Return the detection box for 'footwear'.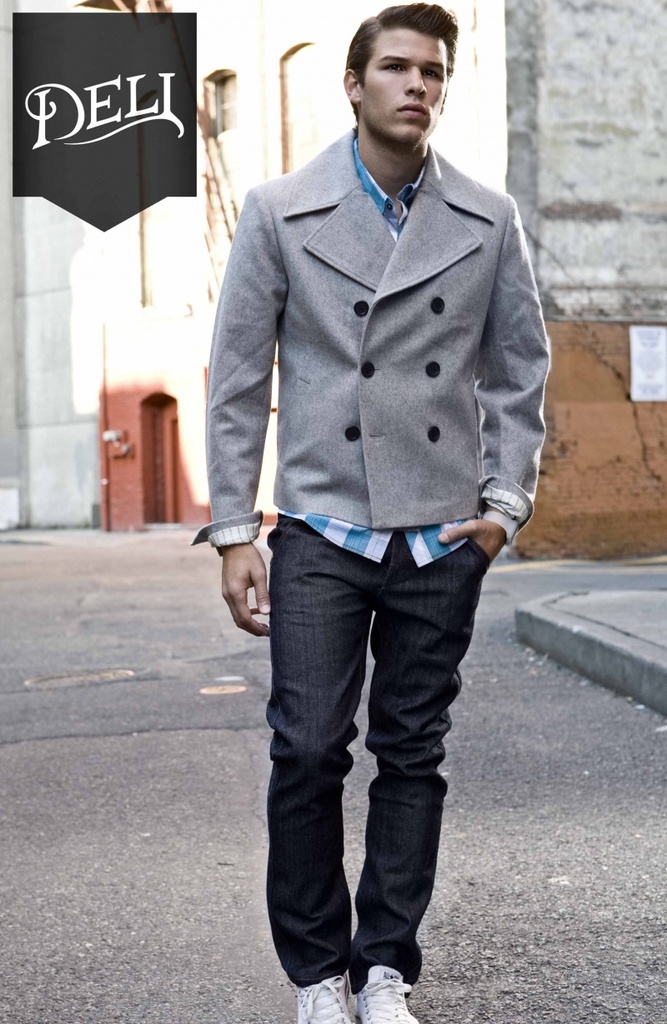
locate(288, 975, 357, 1023).
